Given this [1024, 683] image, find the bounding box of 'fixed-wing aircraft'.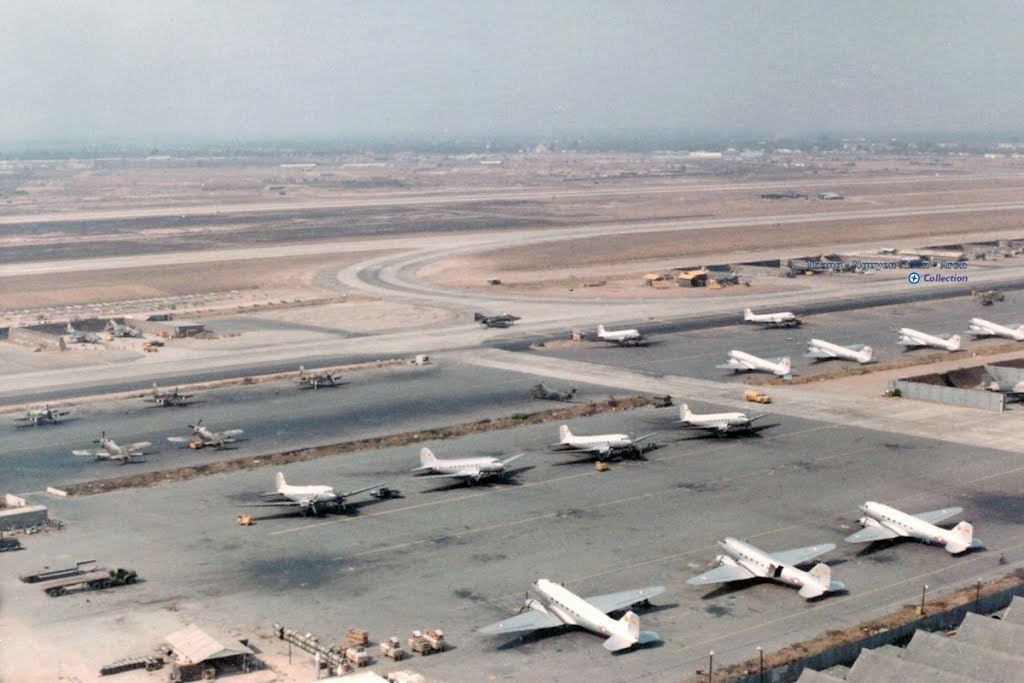
<box>842,502,990,548</box>.
